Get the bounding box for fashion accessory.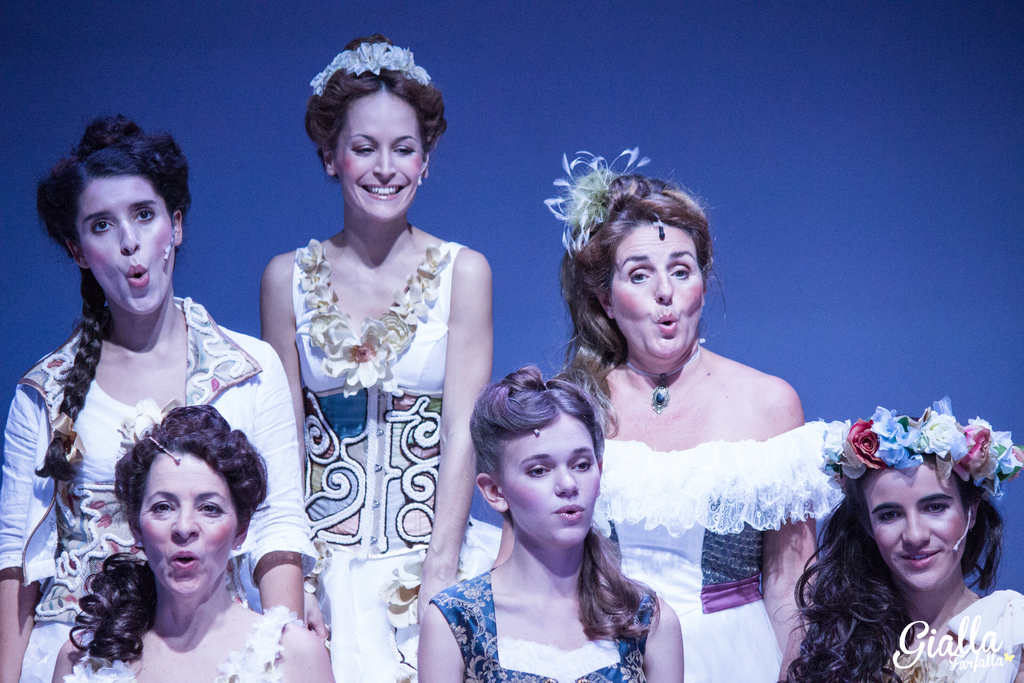
bbox(621, 340, 698, 416).
